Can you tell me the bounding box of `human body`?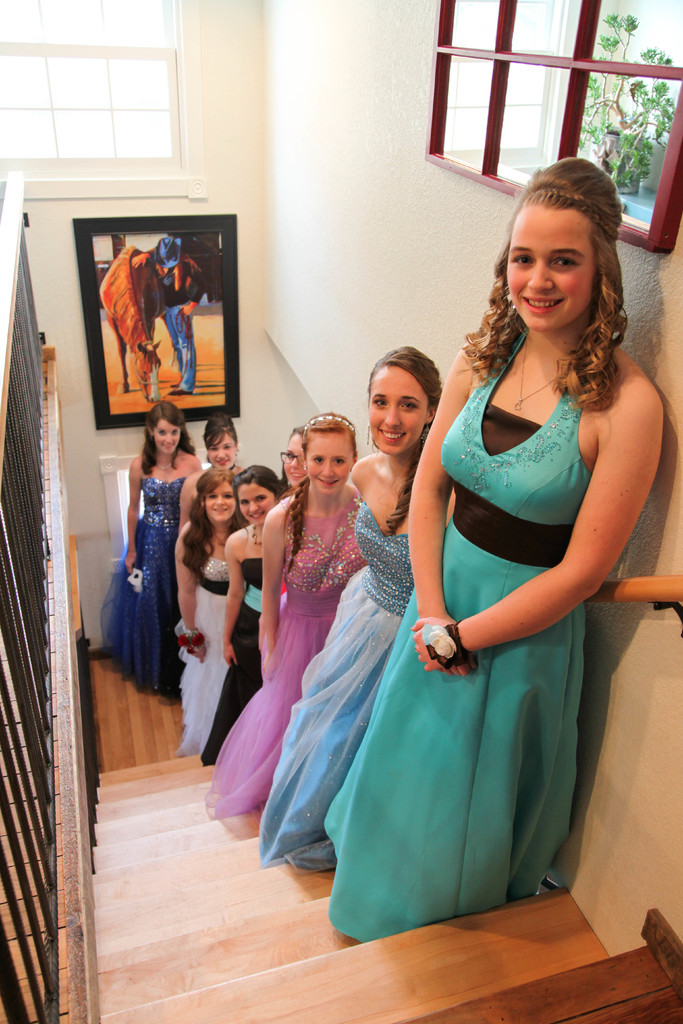
region(266, 351, 429, 867).
